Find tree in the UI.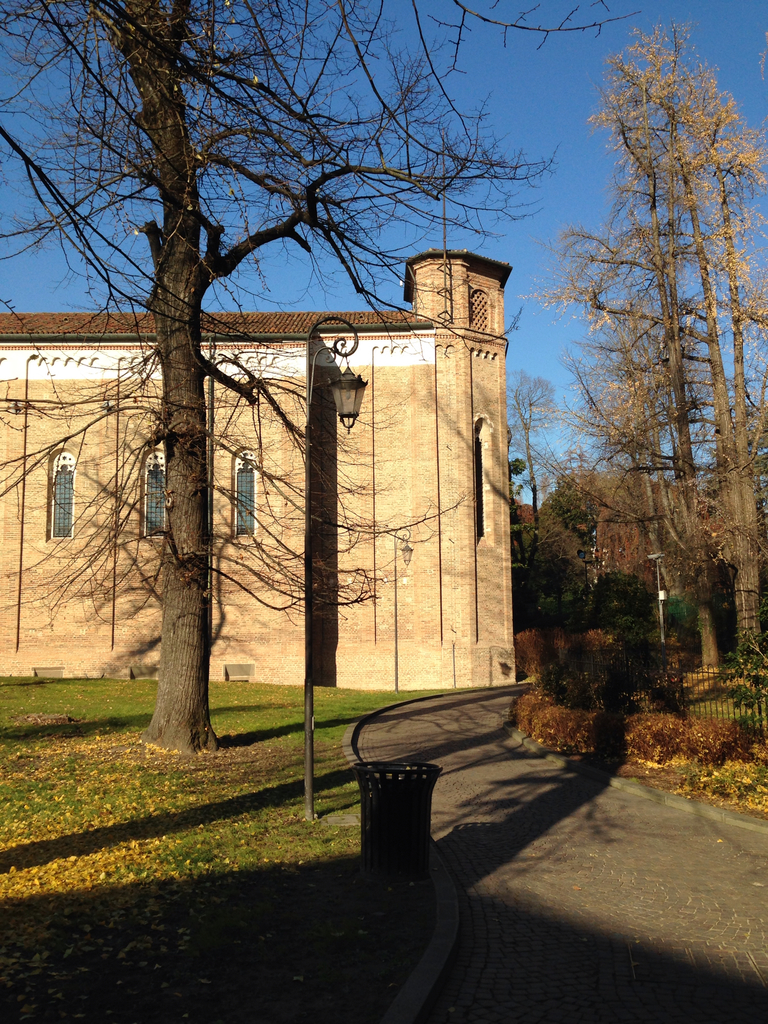
UI element at {"x1": 509, "y1": 73, "x2": 749, "y2": 746}.
